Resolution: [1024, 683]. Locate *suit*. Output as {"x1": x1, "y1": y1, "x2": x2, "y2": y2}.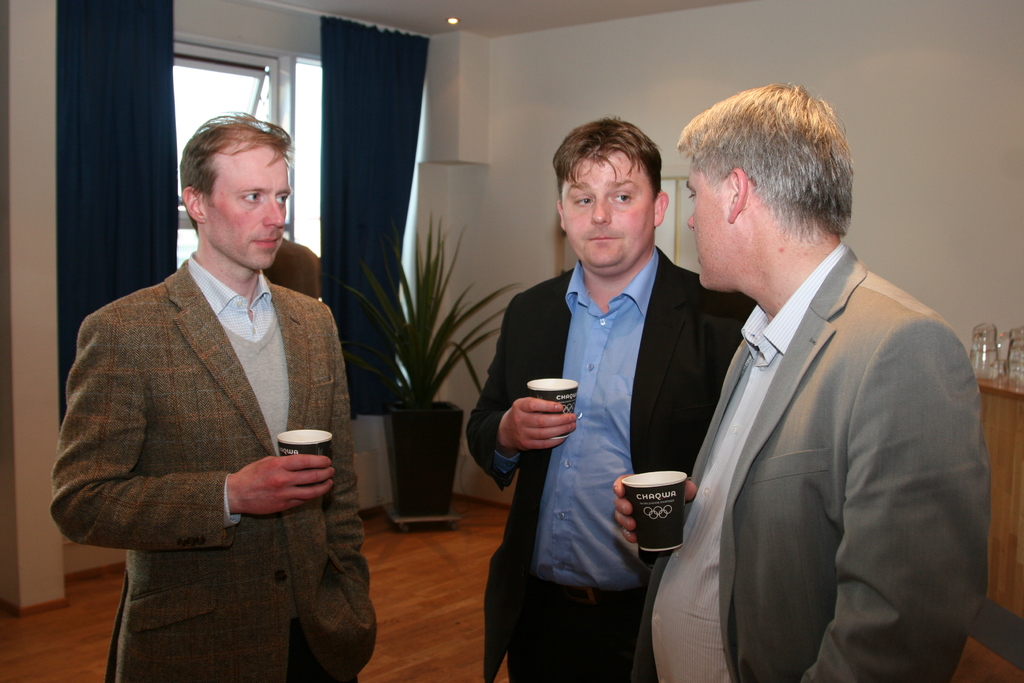
{"x1": 49, "y1": 258, "x2": 377, "y2": 682}.
